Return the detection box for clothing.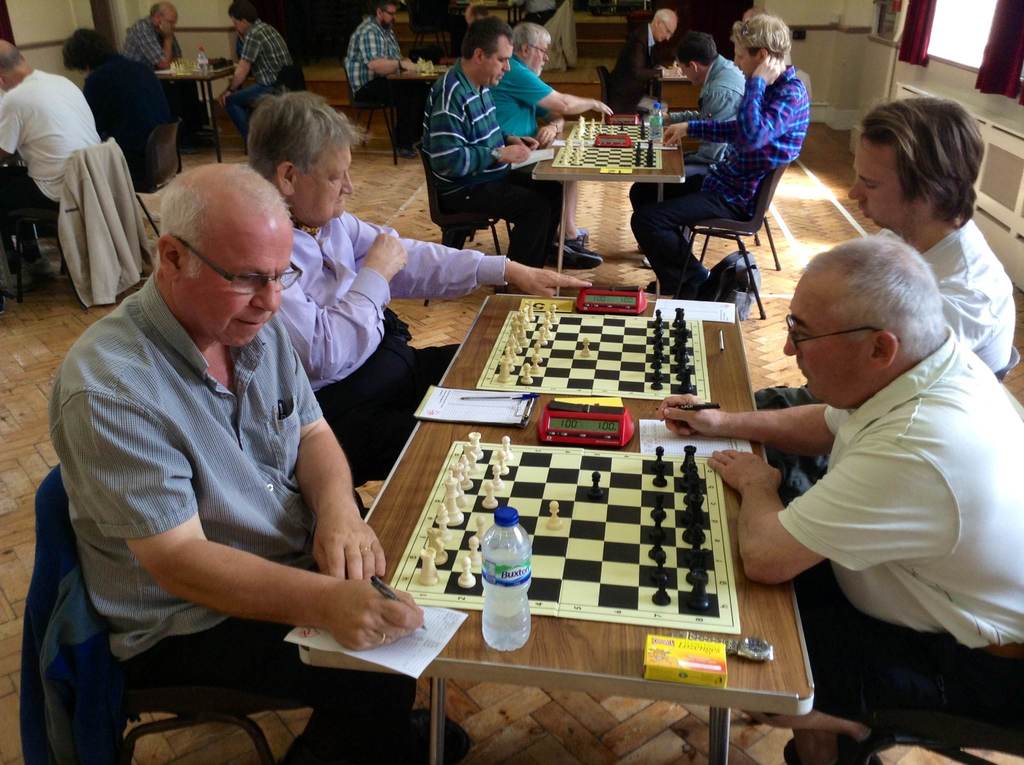
<region>413, 62, 563, 256</region>.
